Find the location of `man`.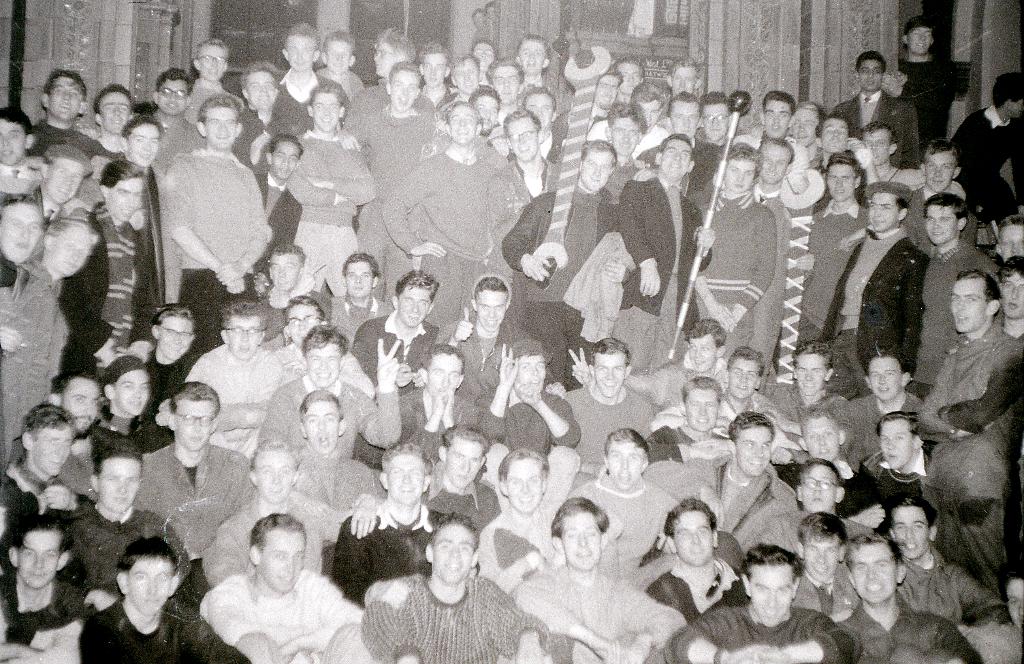
Location: Rect(294, 90, 379, 289).
